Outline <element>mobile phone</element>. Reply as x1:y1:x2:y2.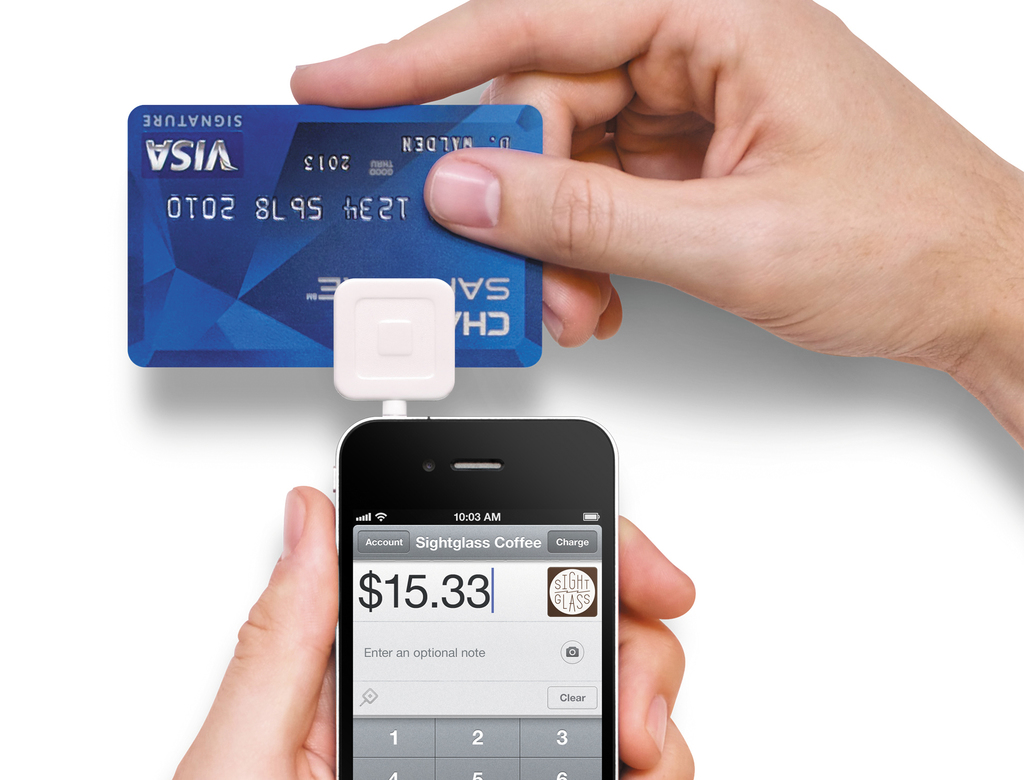
331:411:619:779.
